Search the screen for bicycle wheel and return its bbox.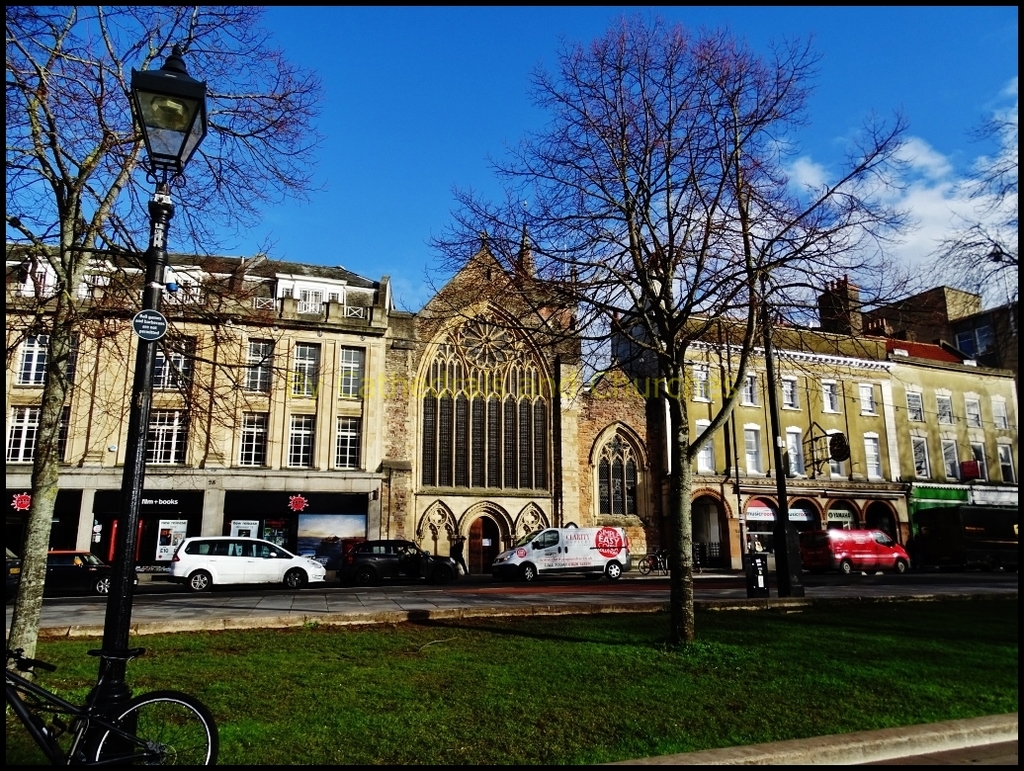
Found: [658,552,675,577].
